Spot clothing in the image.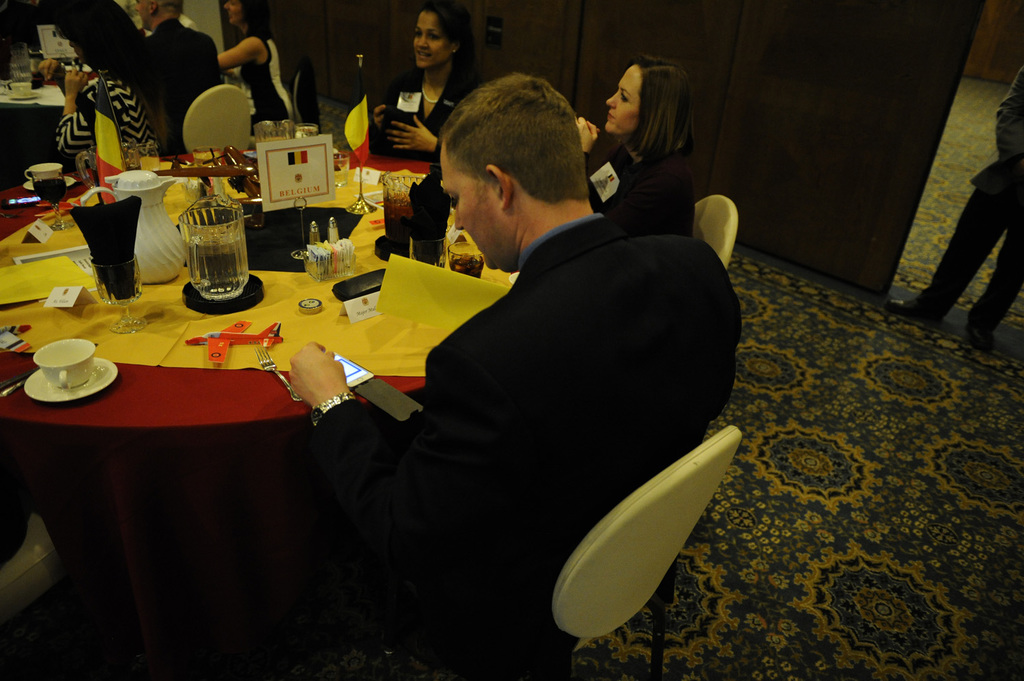
clothing found at l=246, t=33, r=304, b=127.
